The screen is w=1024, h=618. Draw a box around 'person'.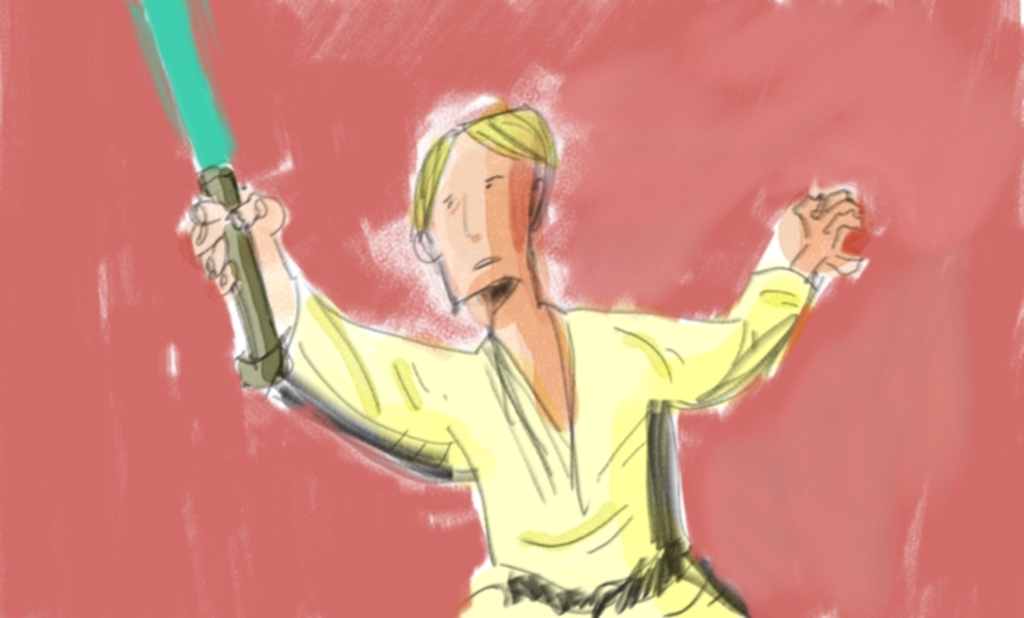
[210, 58, 857, 603].
